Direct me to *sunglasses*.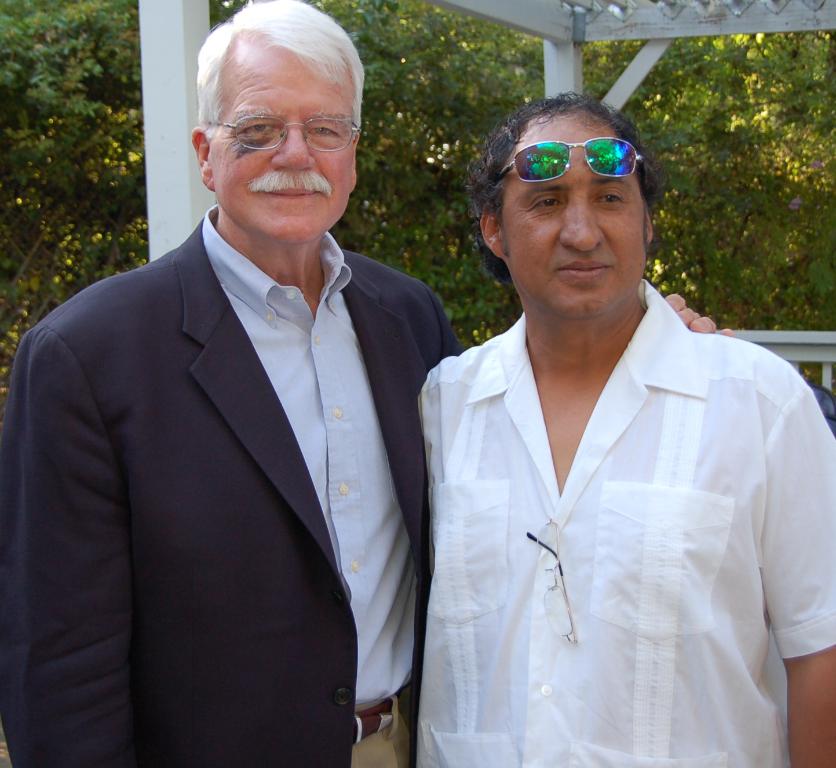
Direction: detection(497, 136, 648, 183).
